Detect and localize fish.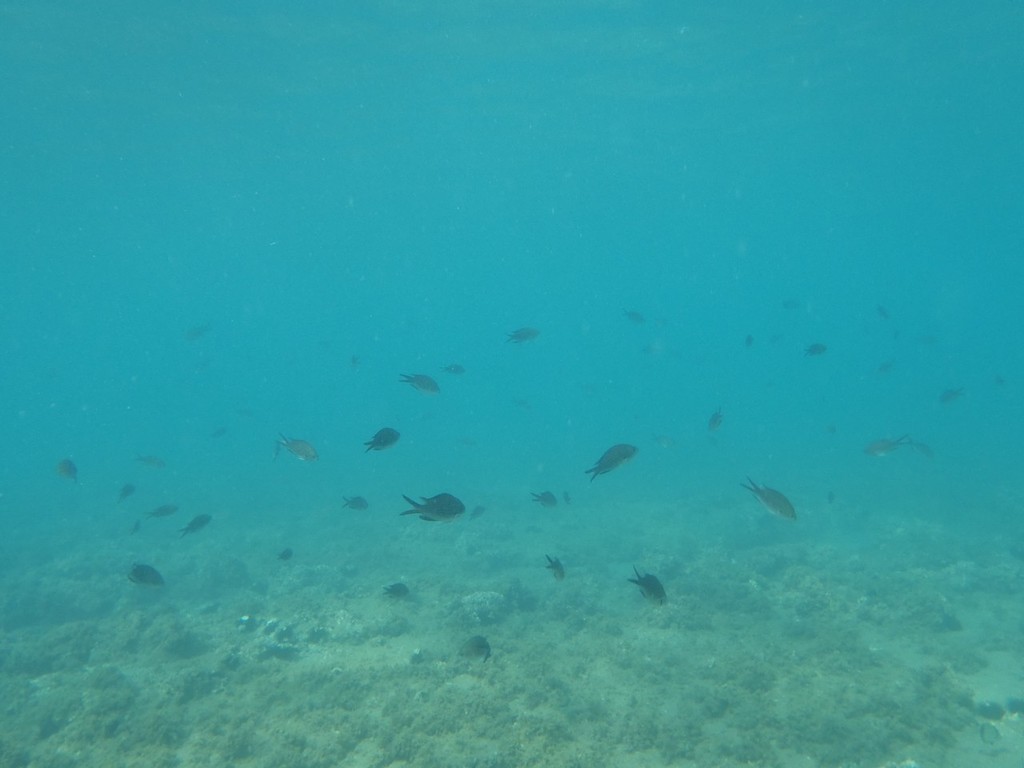
Localized at {"left": 127, "top": 563, "right": 173, "bottom": 586}.
